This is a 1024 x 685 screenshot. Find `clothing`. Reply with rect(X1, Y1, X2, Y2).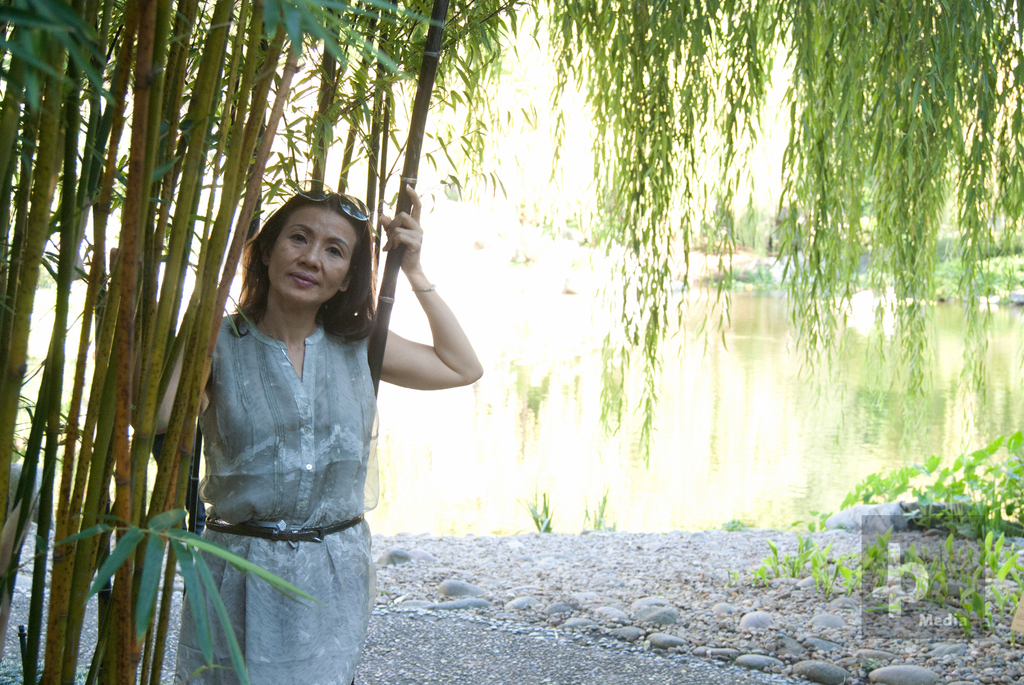
rect(161, 230, 417, 637).
